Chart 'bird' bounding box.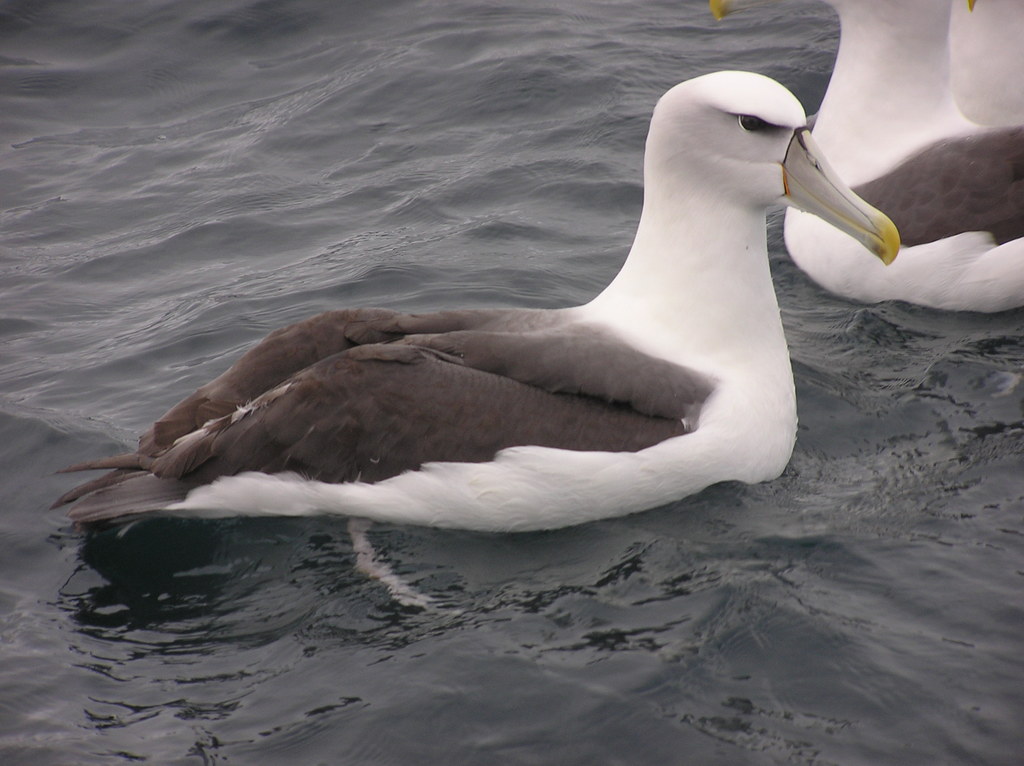
Charted: region(942, 3, 1023, 128).
